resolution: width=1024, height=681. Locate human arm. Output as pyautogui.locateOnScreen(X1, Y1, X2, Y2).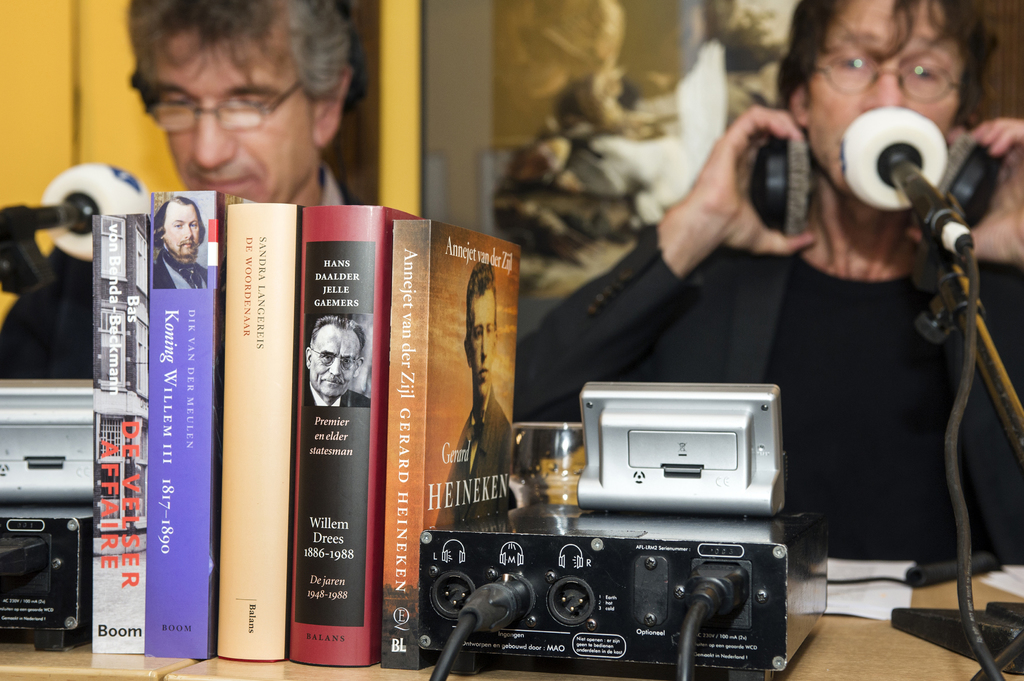
pyautogui.locateOnScreen(657, 95, 817, 279).
